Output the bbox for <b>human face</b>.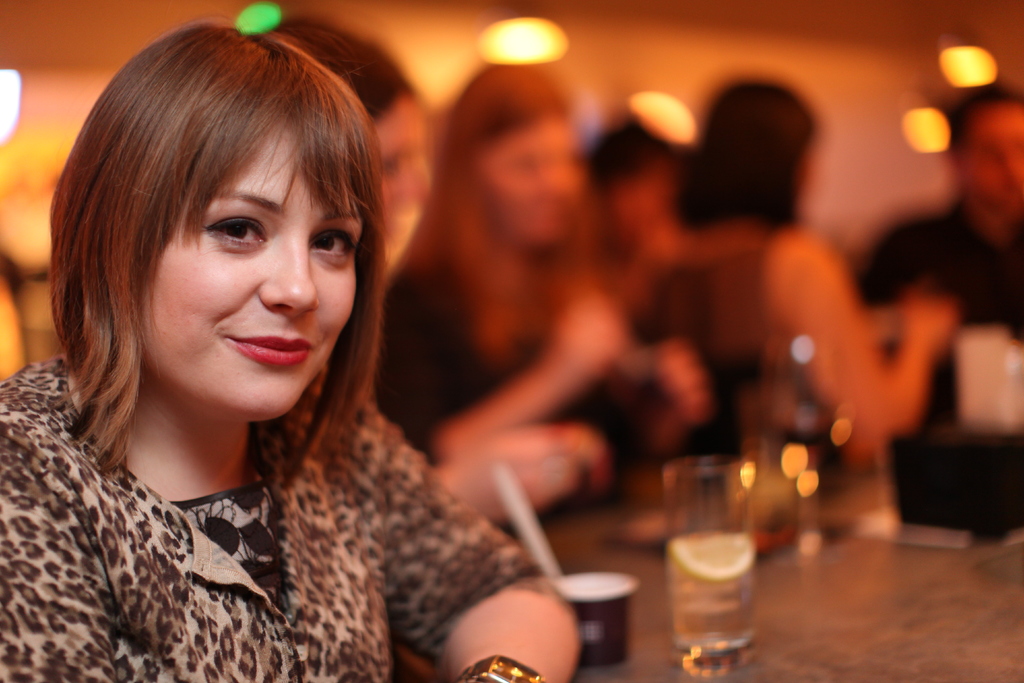
(x1=483, y1=111, x2=579, y2=245).
